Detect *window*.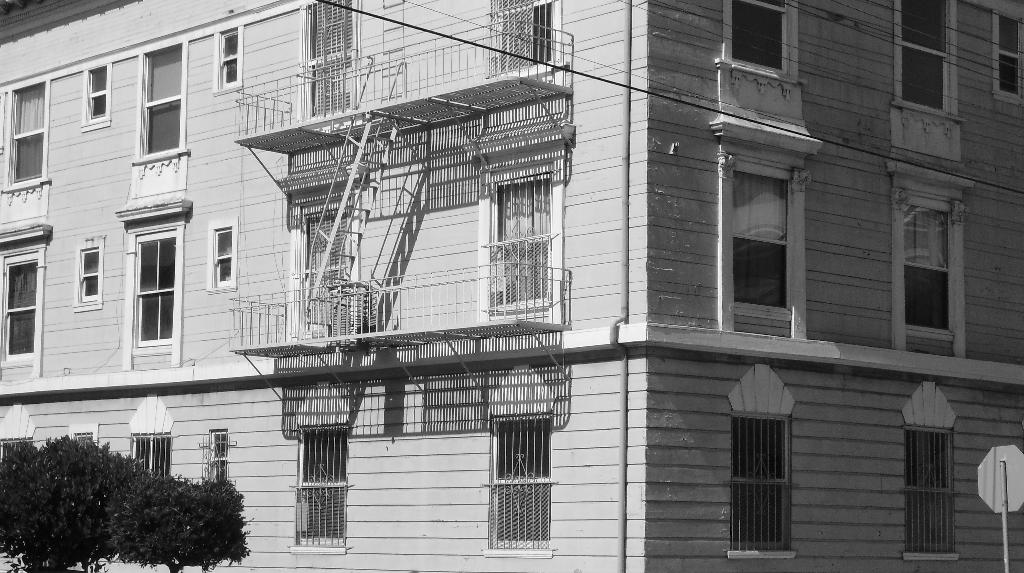
Detected at Rect(78, 248, 100, 295).
